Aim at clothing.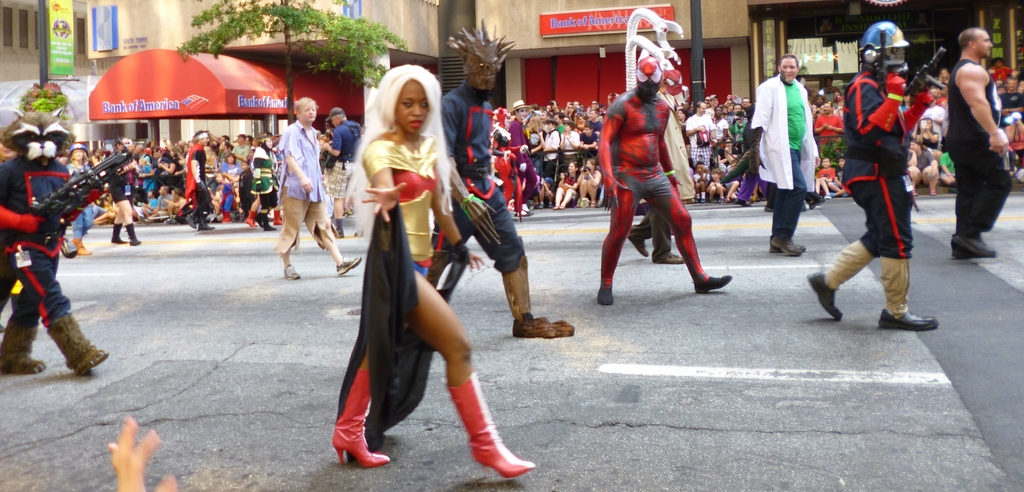
Aimed at 0/145/74/353.
